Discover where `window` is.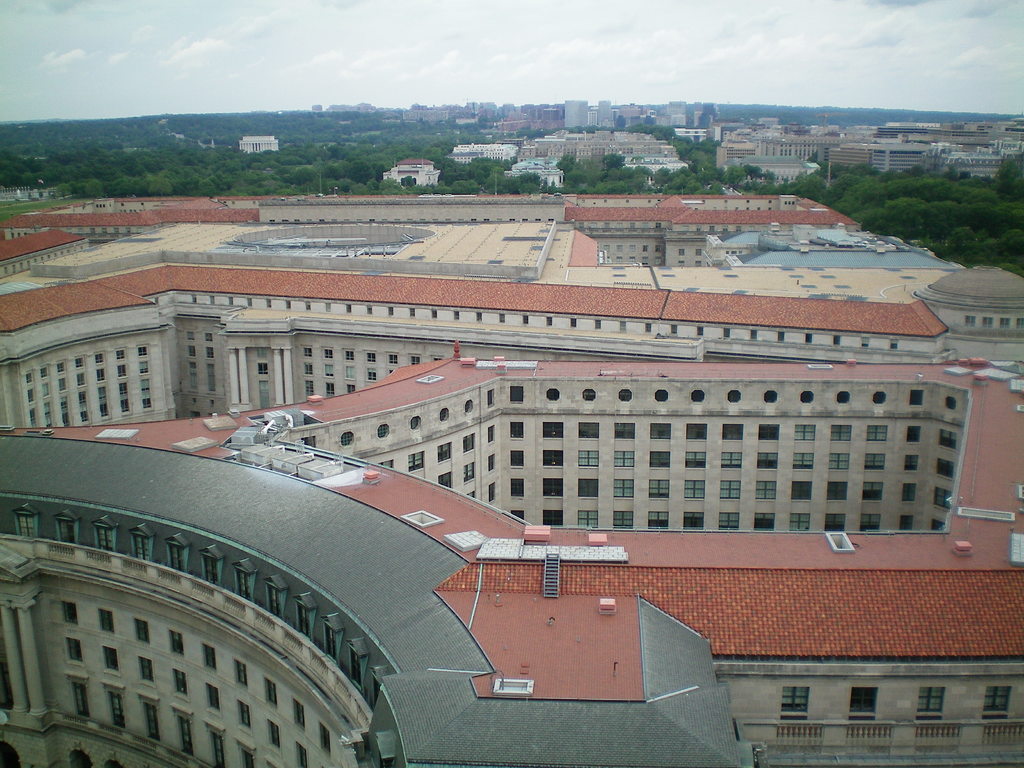
Discovered at detection(791, 479, 813, 499).
